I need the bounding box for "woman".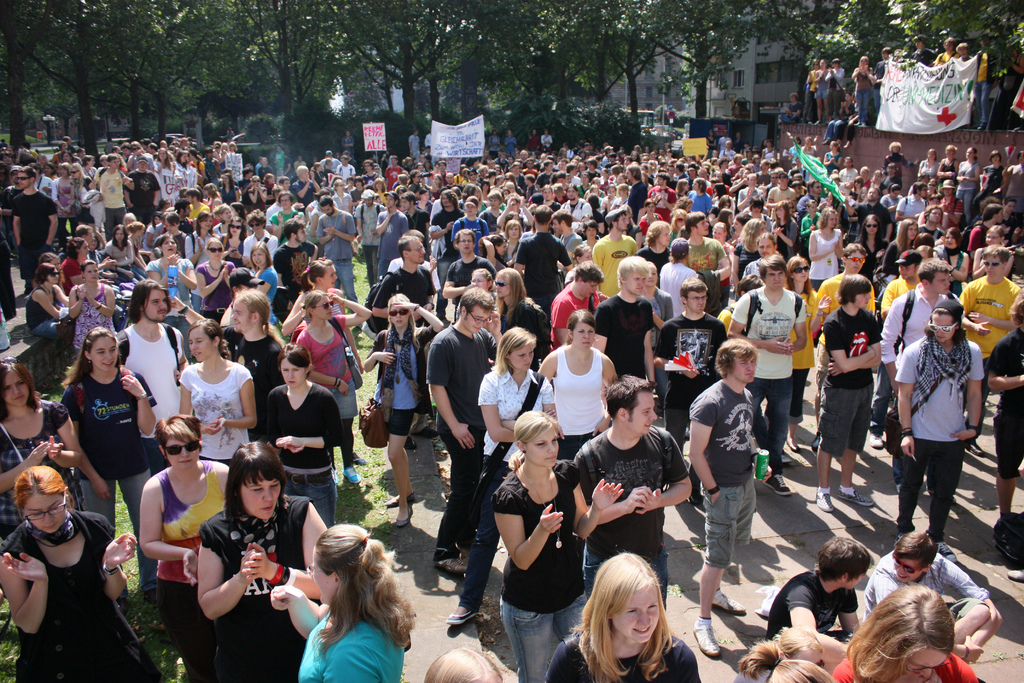
Here it is: 210 140 225 169.
